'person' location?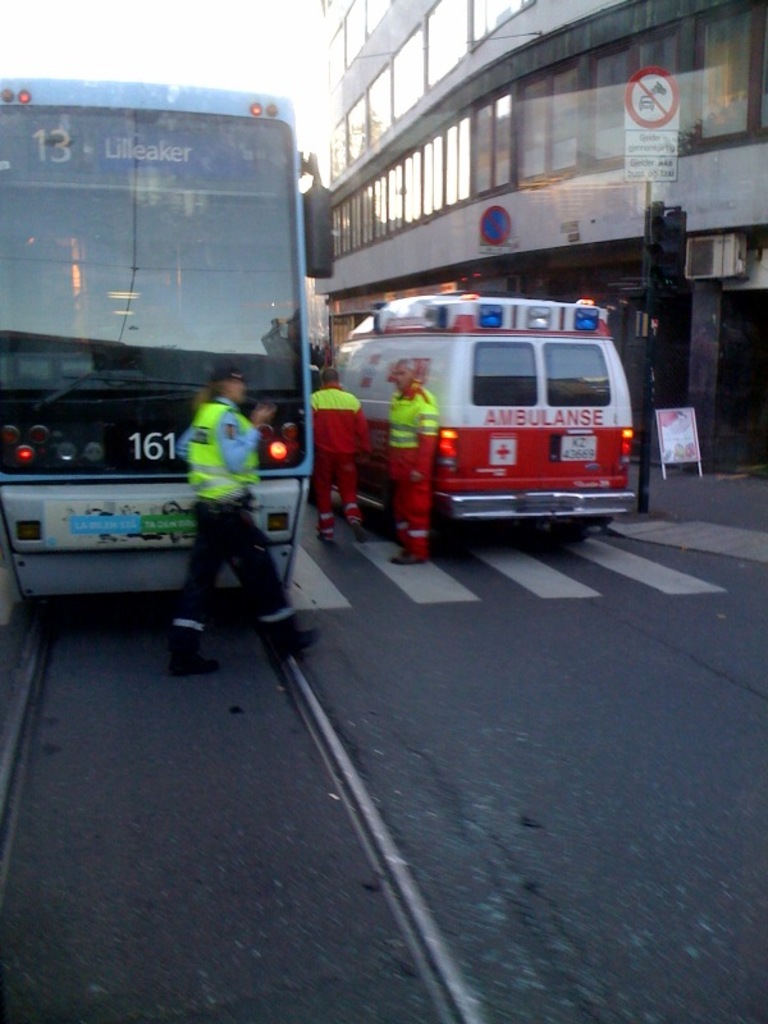
{"x1": 305, "y1": 364, "x2": 375, "y2": 543}
